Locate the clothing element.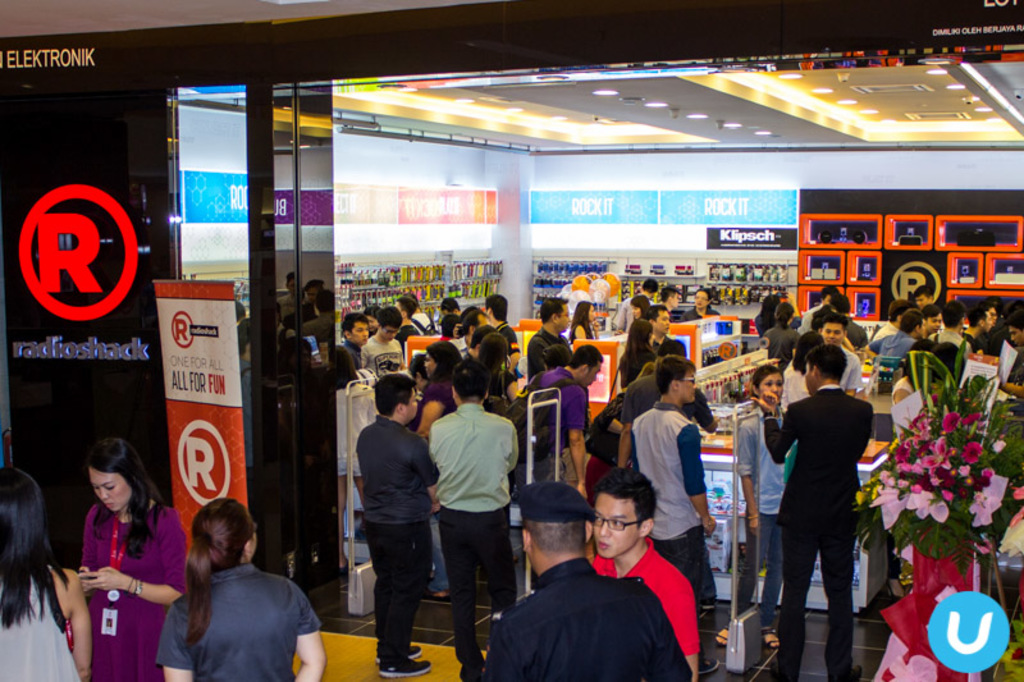
Element bbox: l=495, t=319, r=522, b=360.
